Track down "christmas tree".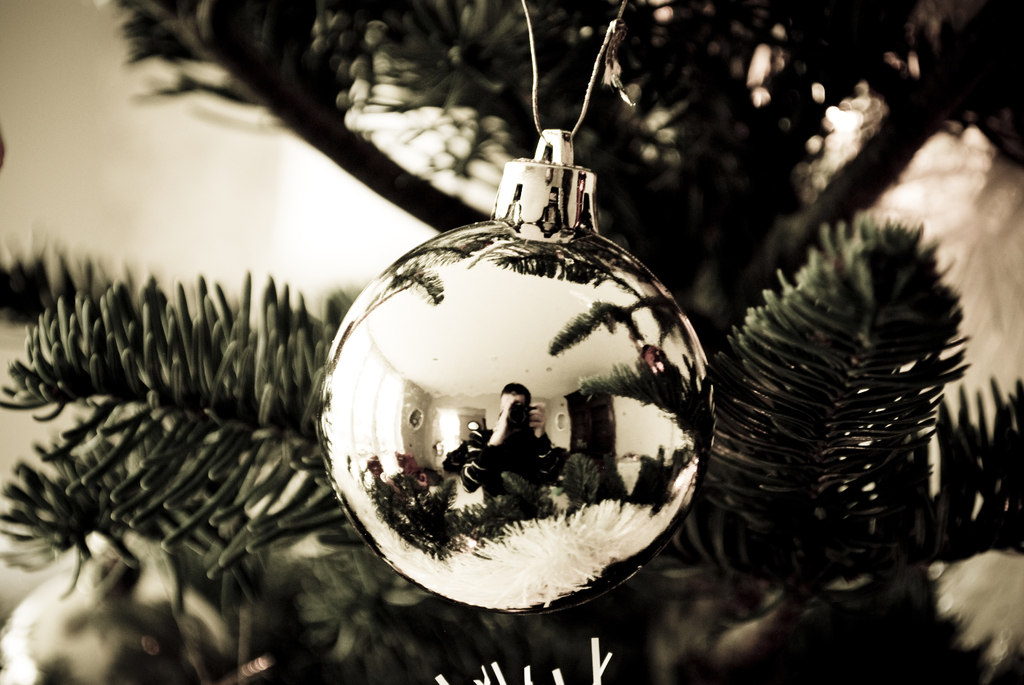
Tracked to locate(0, 0, 1023, 684).
